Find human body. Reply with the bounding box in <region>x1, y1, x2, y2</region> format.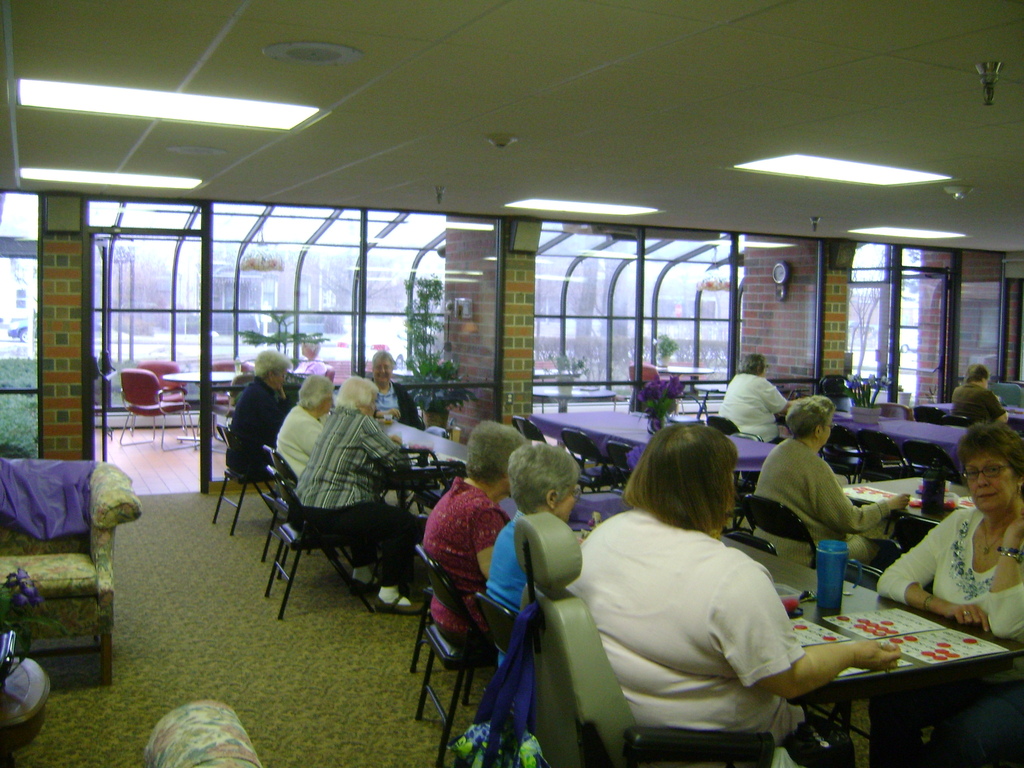
<region>941, 363, 1003, 426</region>.
